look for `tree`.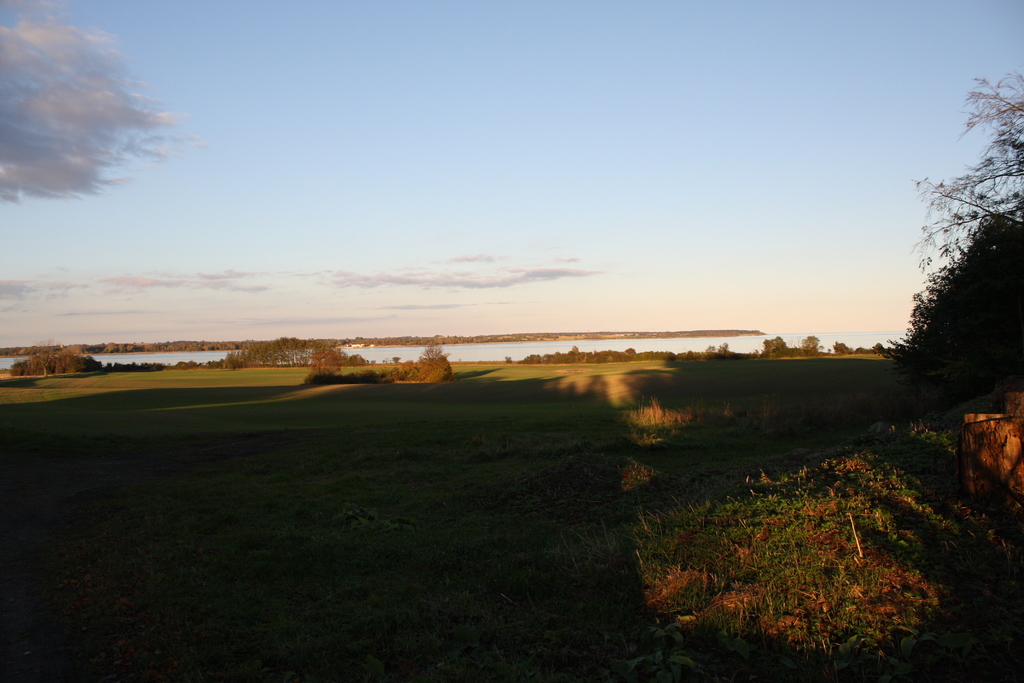
Found: bbox(799, 334, 821, 359).
